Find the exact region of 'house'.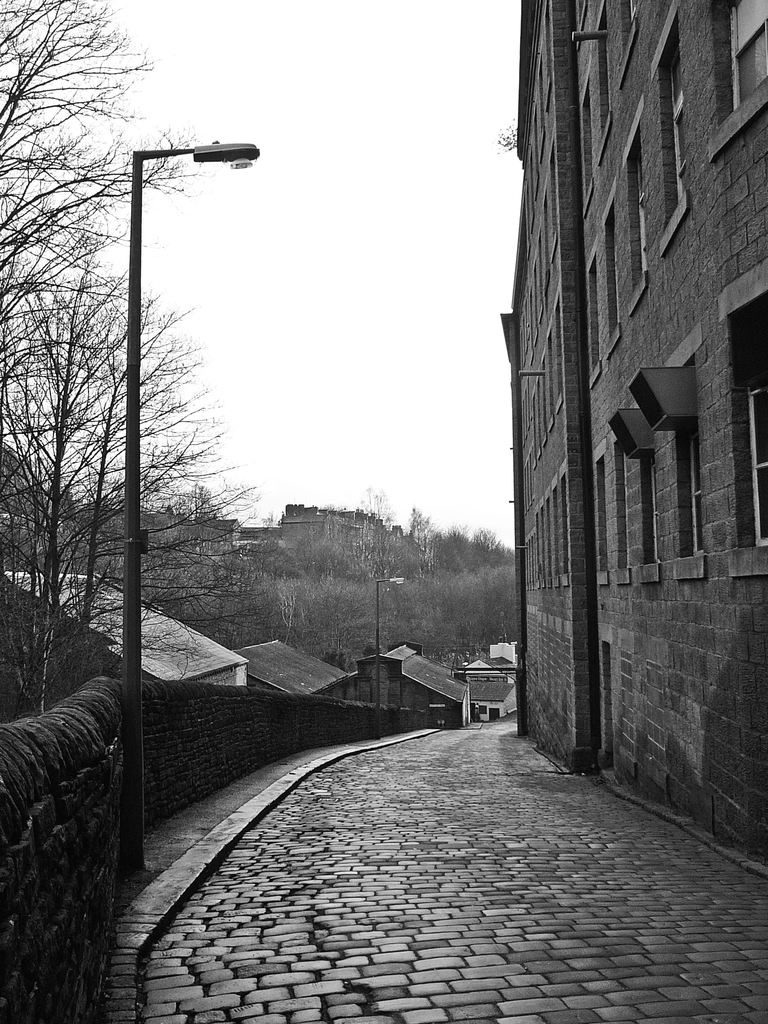
Exact region: [461,660,516,684].
